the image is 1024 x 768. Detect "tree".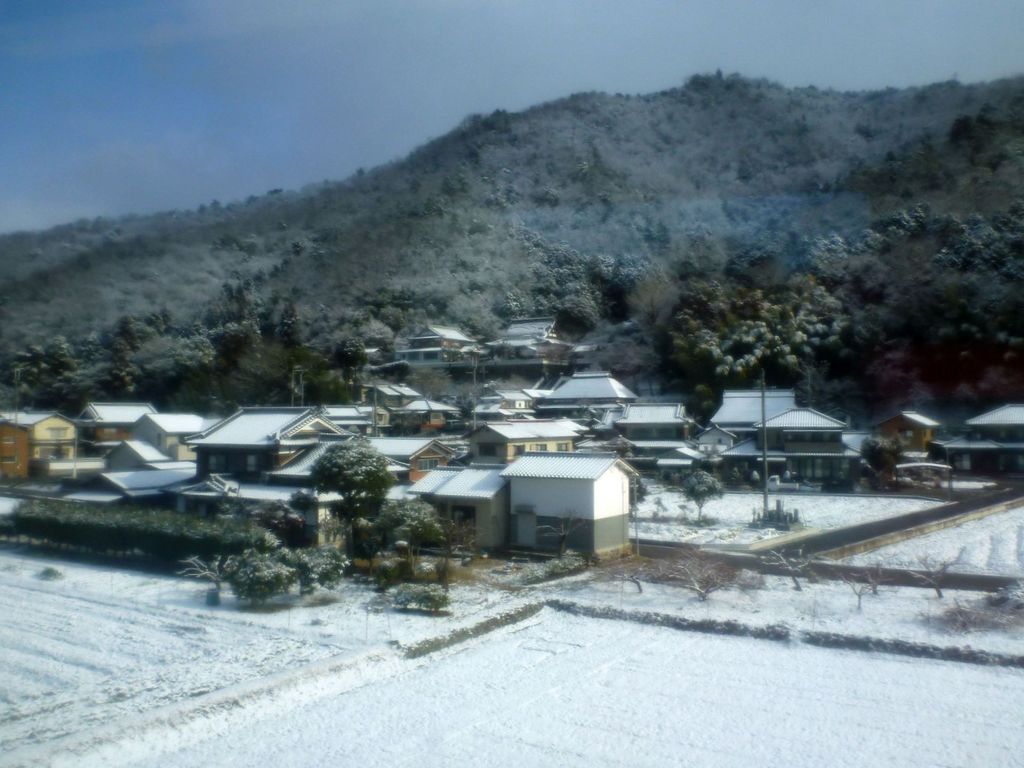
Detection: detection(627, 472, 650, 515).
